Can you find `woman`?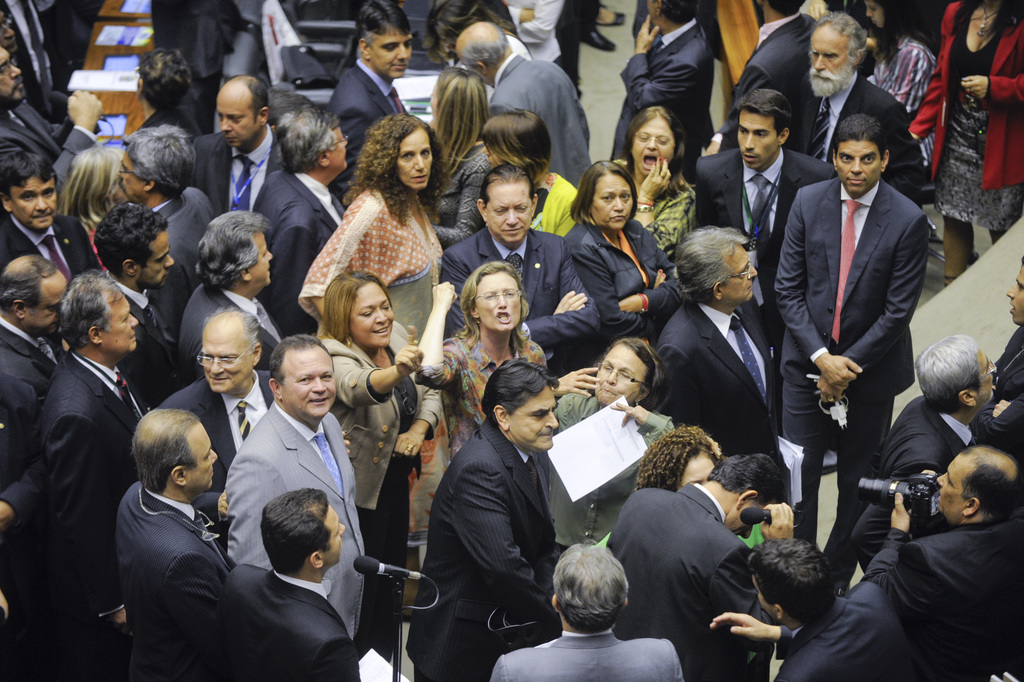
Yes, bounding box: region(58, 146, 136, 217).
